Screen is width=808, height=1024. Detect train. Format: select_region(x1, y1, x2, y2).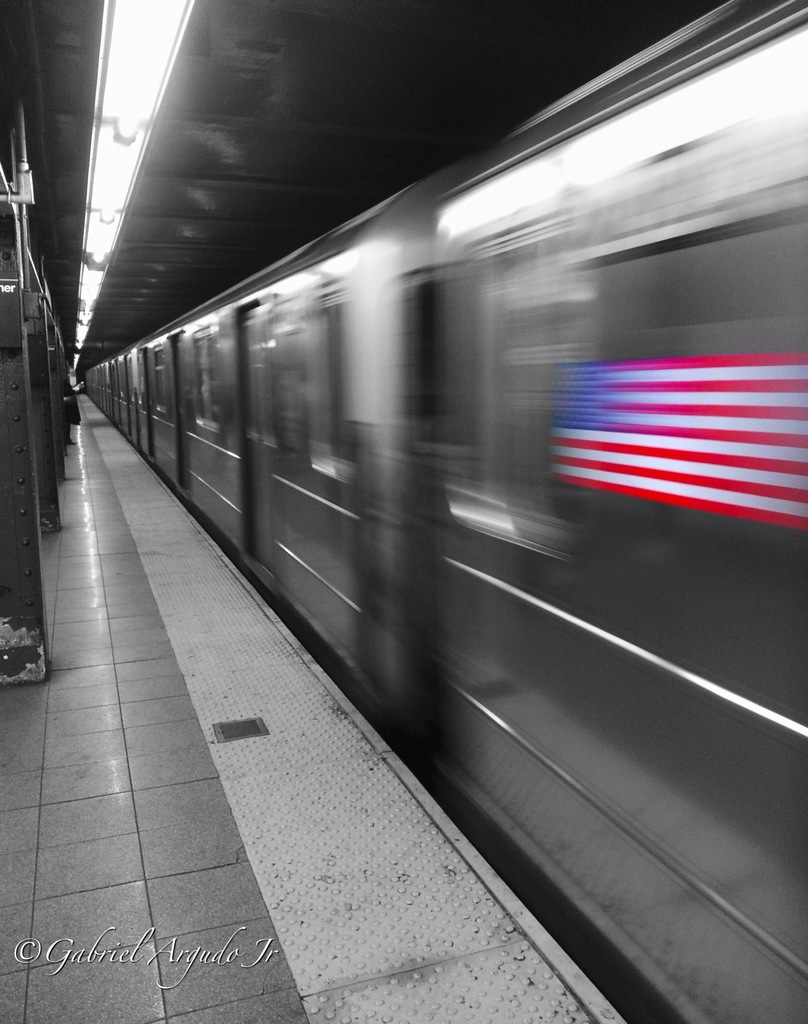
select_region(85, 0, 807, 1023).
